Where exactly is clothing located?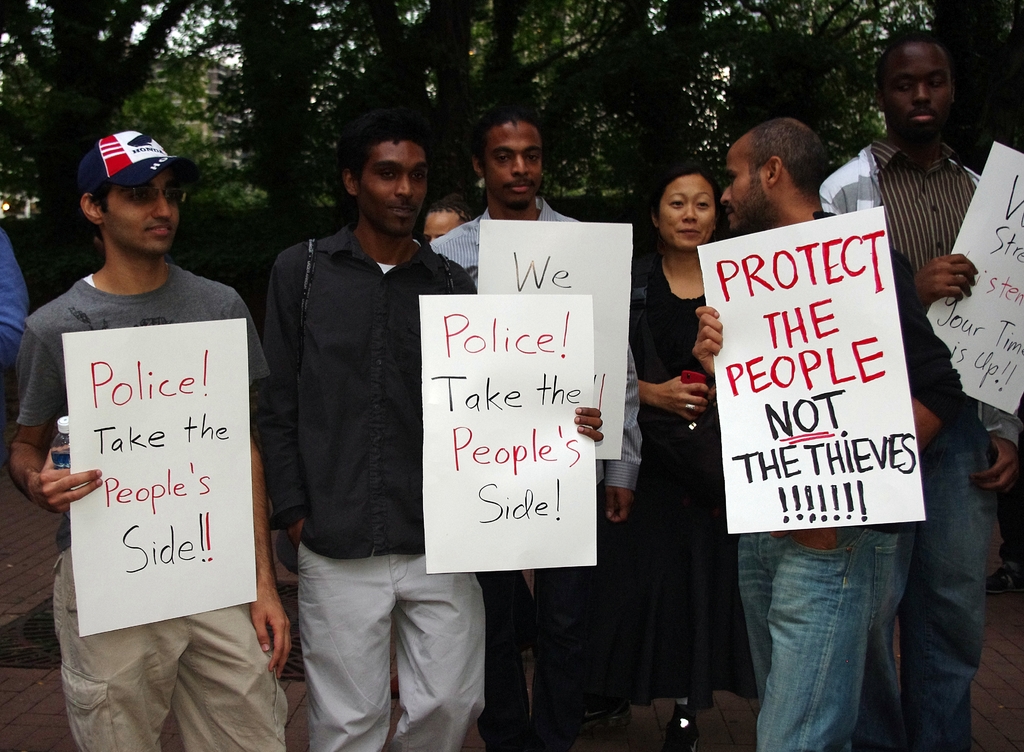
Its bounding box is (18,217,254,698).
